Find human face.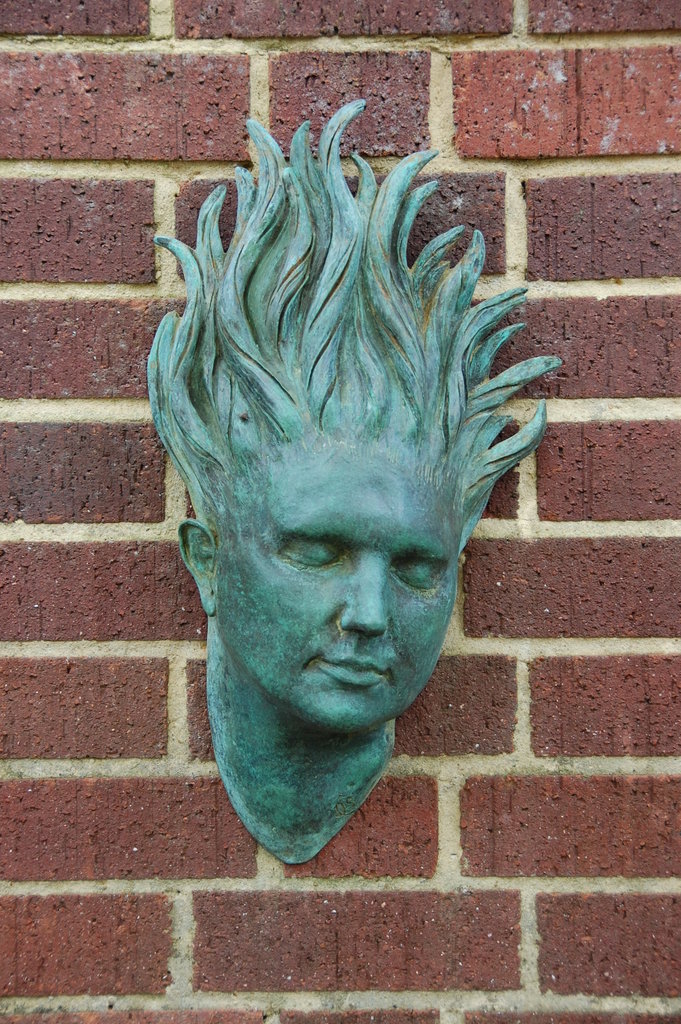
left=215, top=445, right=454, bottom=730.
